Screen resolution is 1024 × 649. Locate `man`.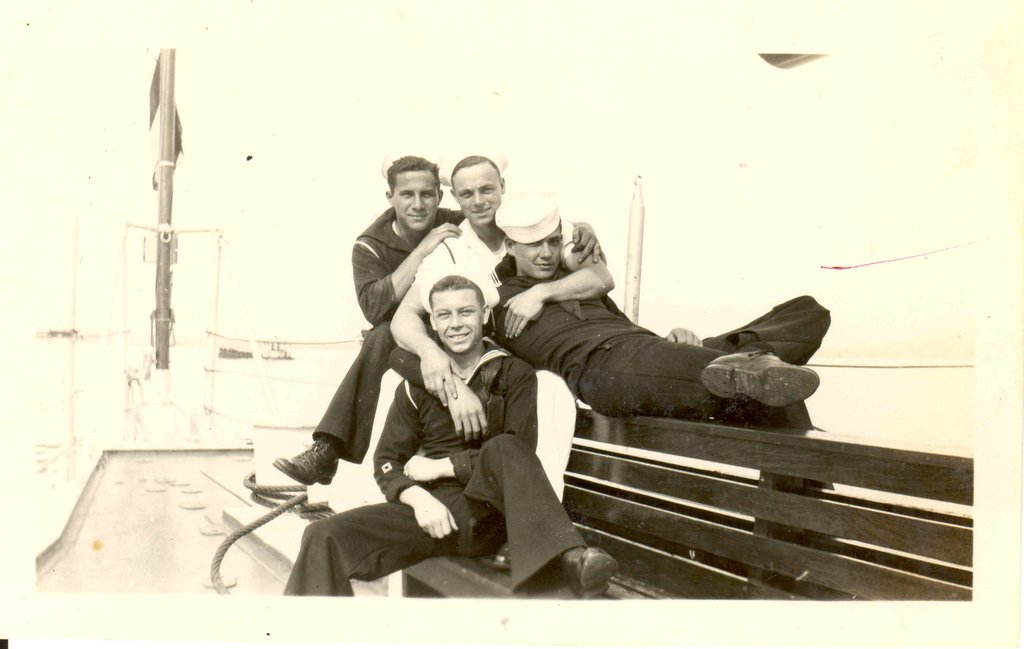
(280, 142, 605, 487).
